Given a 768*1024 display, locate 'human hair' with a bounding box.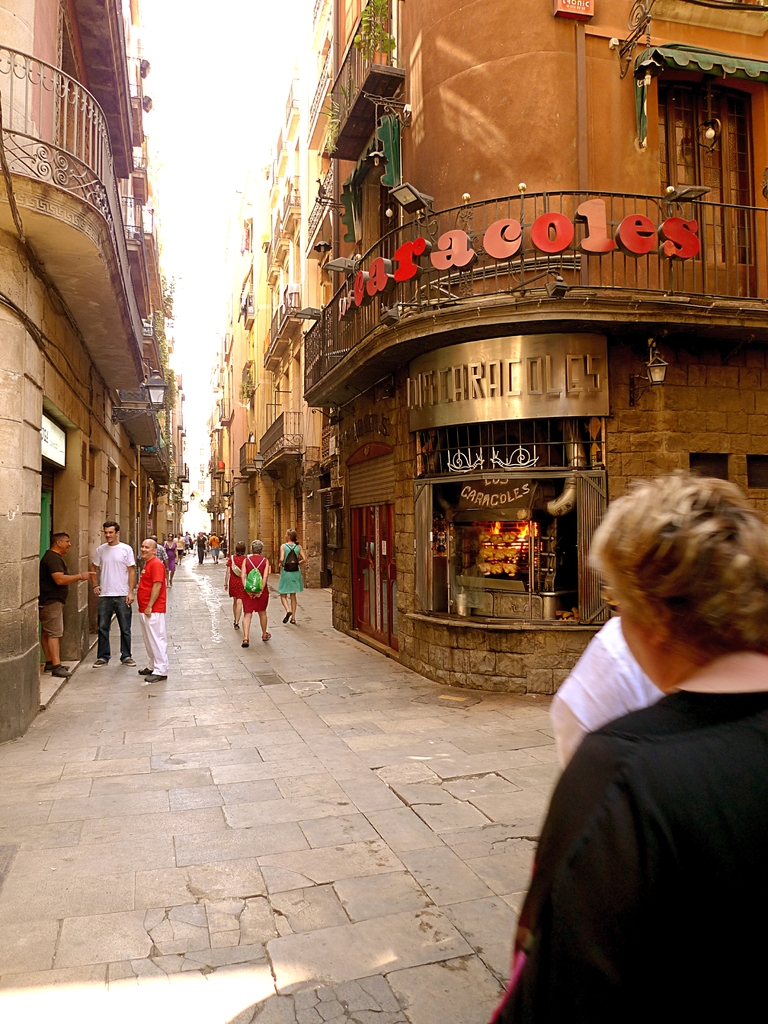
Located: (233, 540, 245, 556).
